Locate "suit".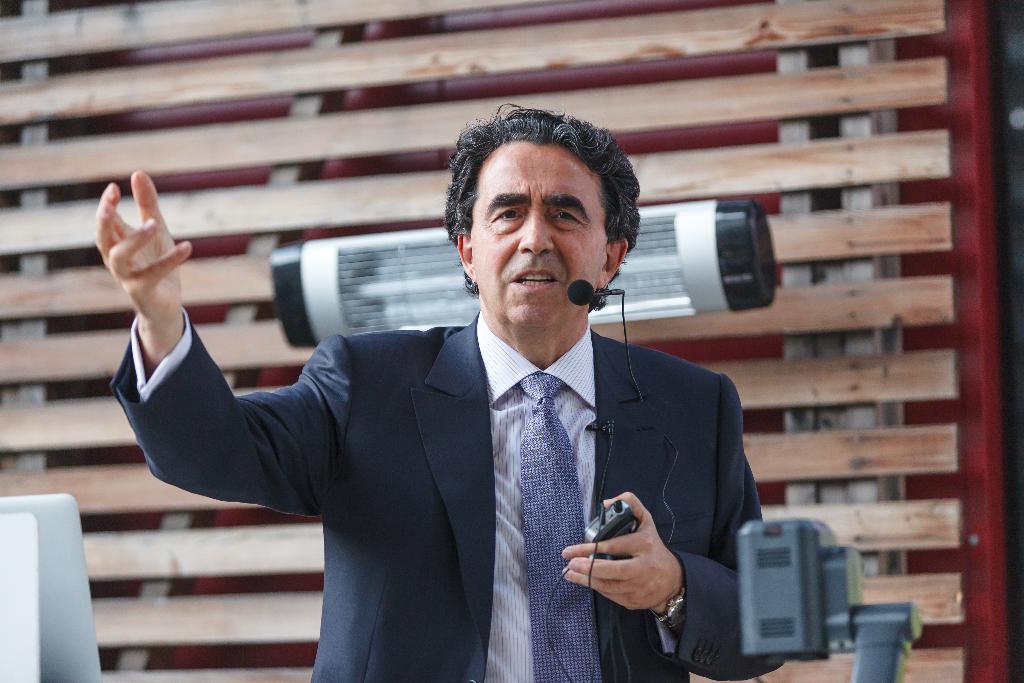
Bounding box: crop(113, 308, 784, 682).
